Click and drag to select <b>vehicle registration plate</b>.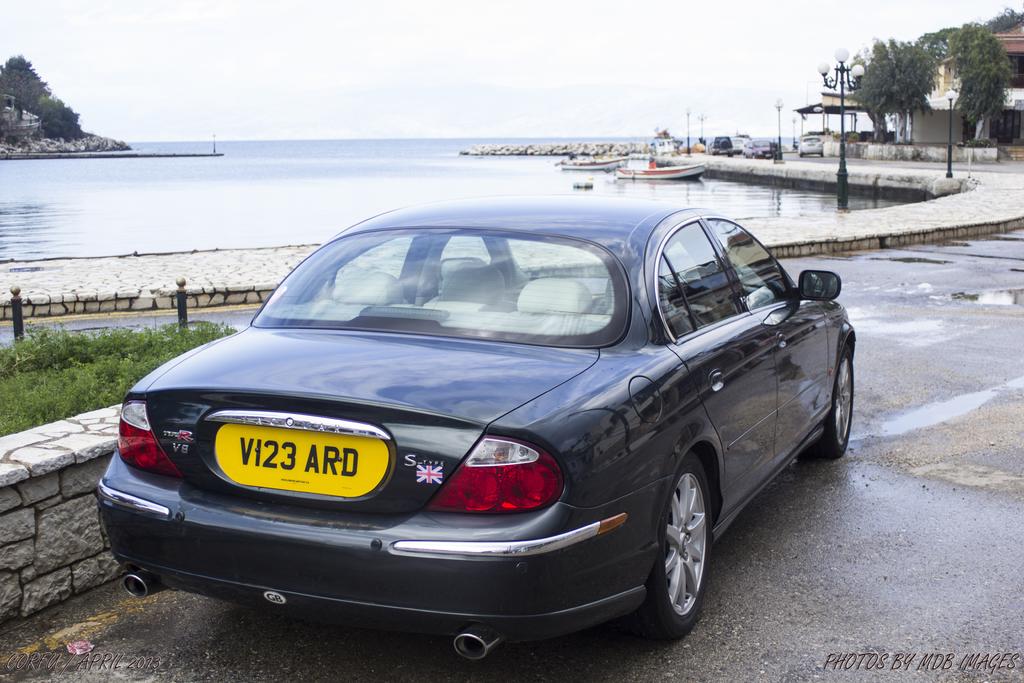
Selection: 208:419:390:498.
